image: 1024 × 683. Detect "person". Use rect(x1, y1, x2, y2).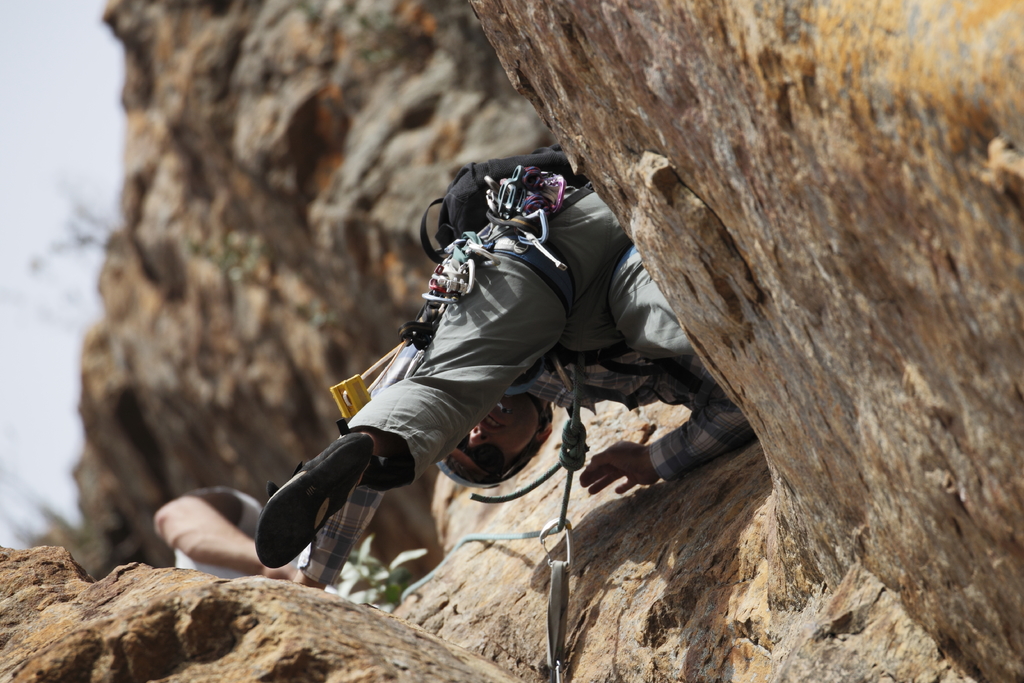
rect(140, 486, 376, 611).
